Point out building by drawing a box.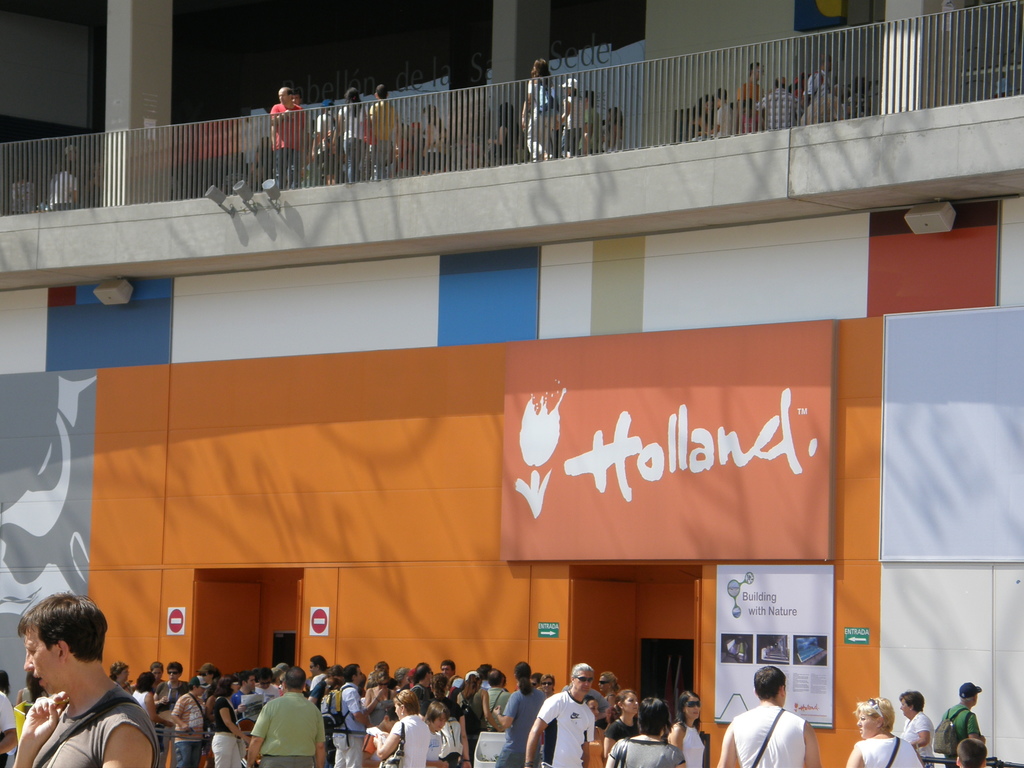
0:0:1023:765.
